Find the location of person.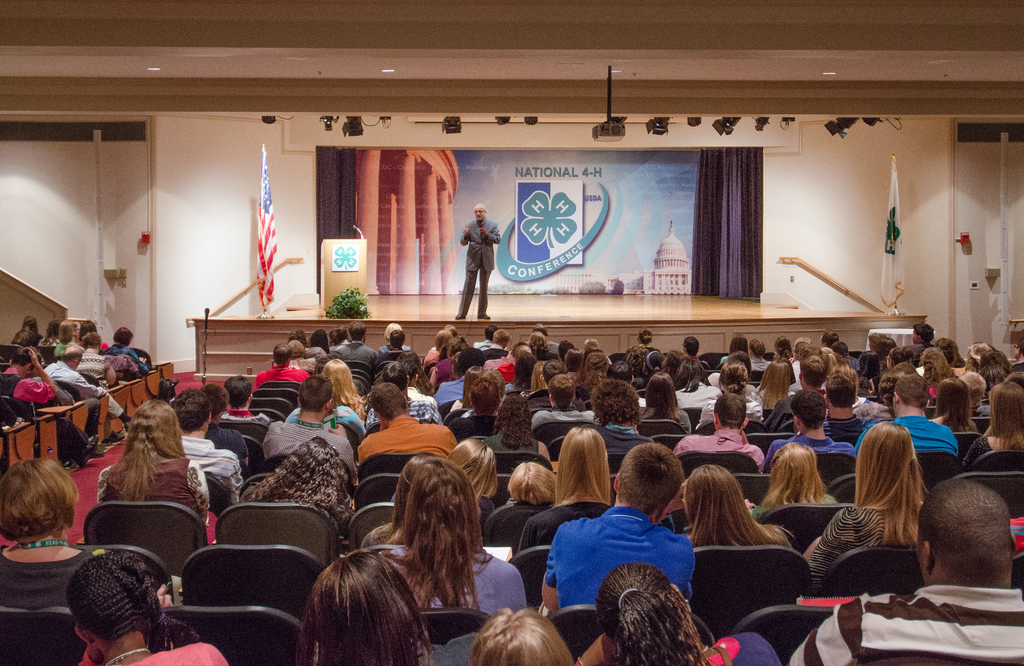
Location: pyautogui.locateOnScreen(784, 473, 1020, 663).
